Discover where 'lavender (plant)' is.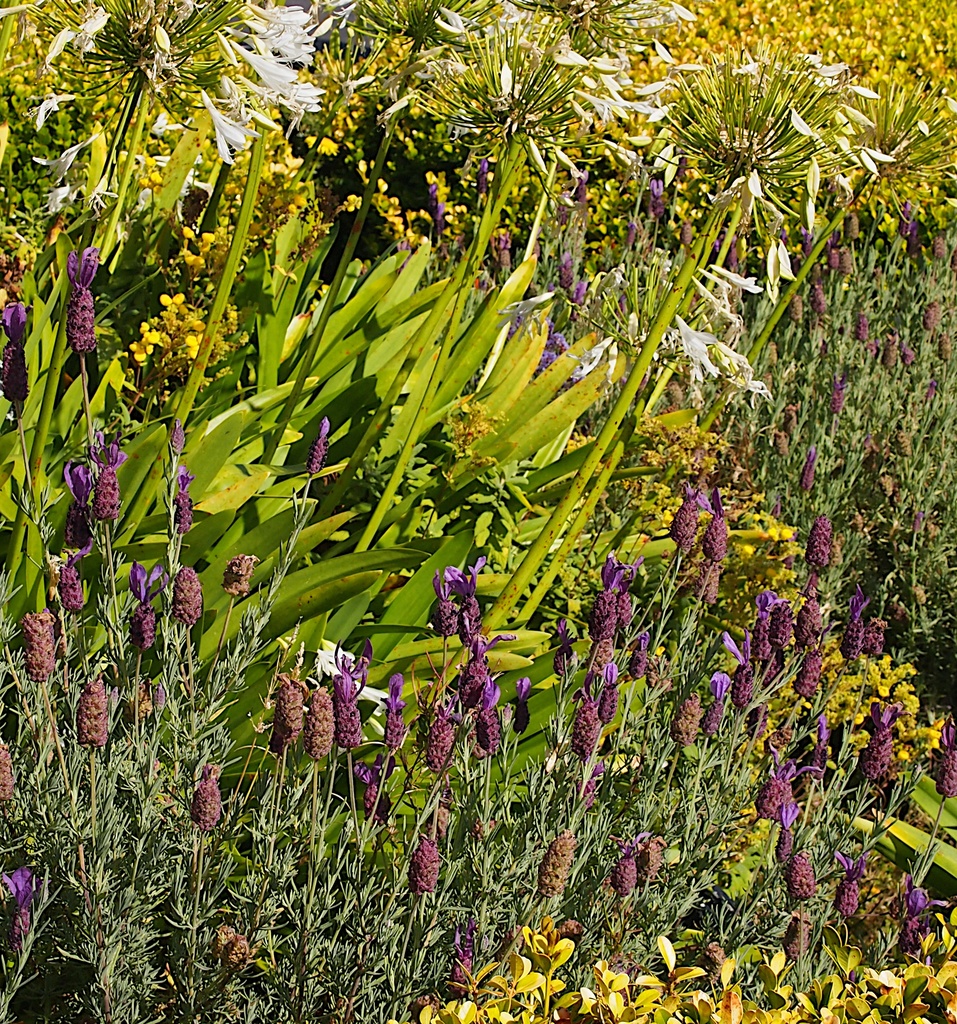
Discovered at x1=664, y1=556, x2=727, y2=609.
